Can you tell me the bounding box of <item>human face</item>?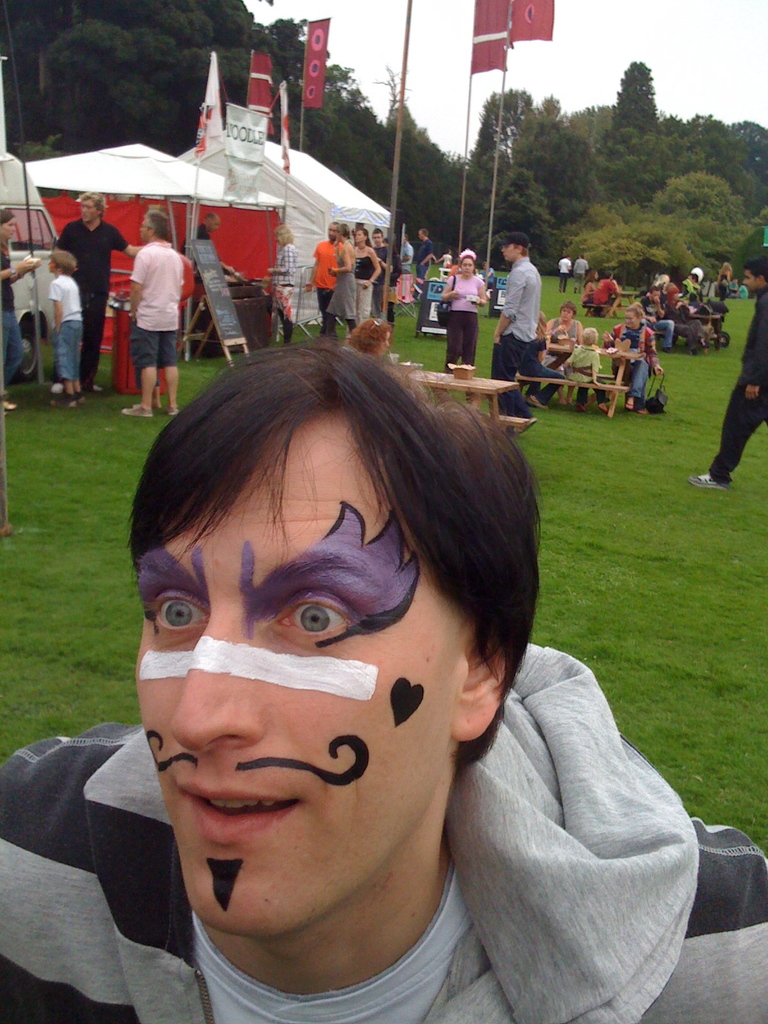
detection(138, 403, 479, 940).
